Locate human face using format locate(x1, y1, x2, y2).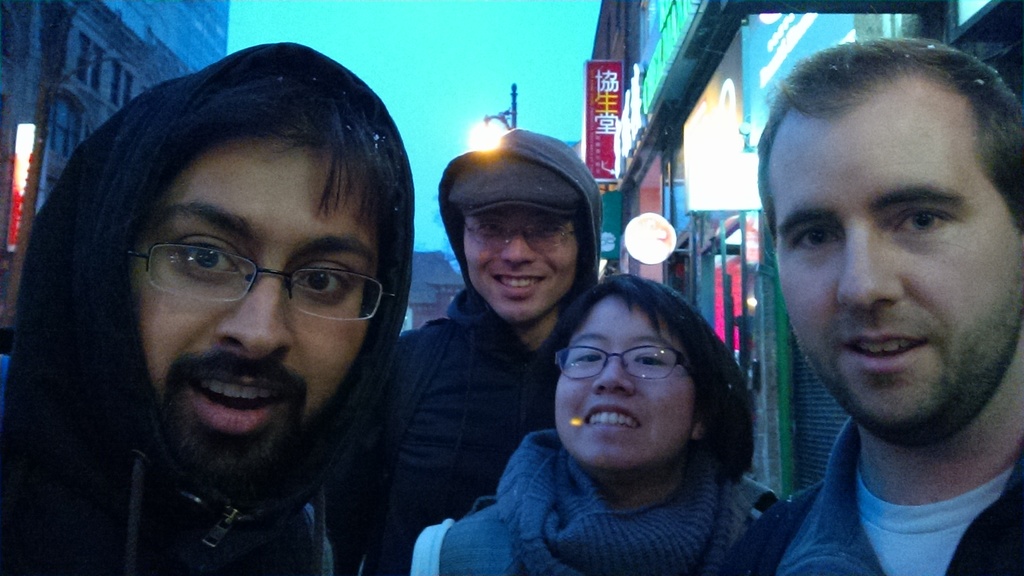
locate(764, 71, 1023, 437).
